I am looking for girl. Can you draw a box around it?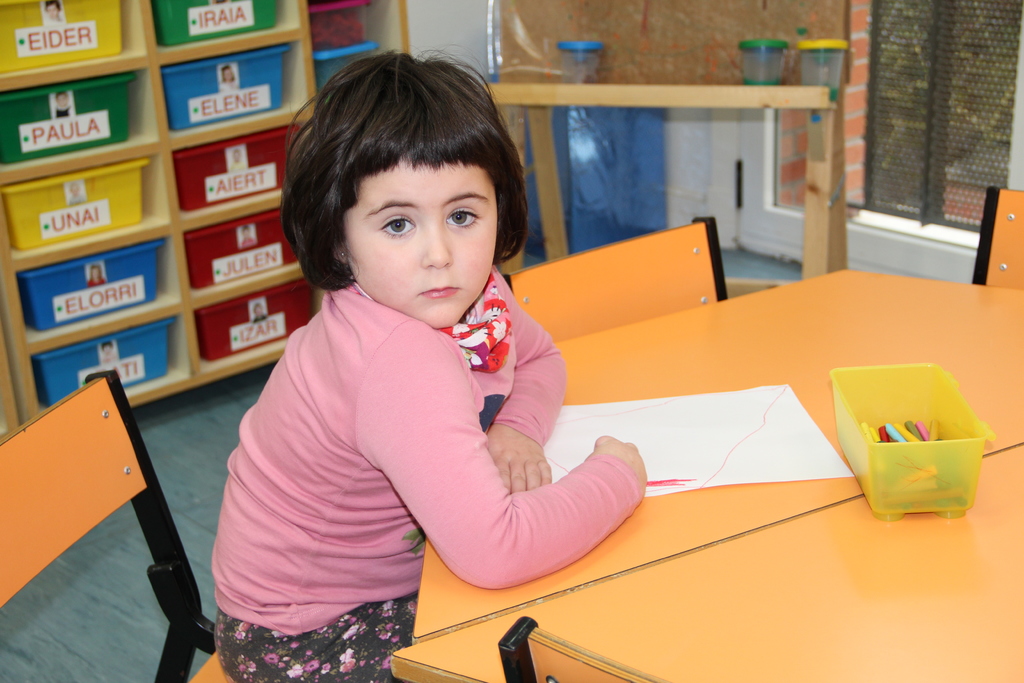
Sure, the bounding box is 207/42/650/682.
